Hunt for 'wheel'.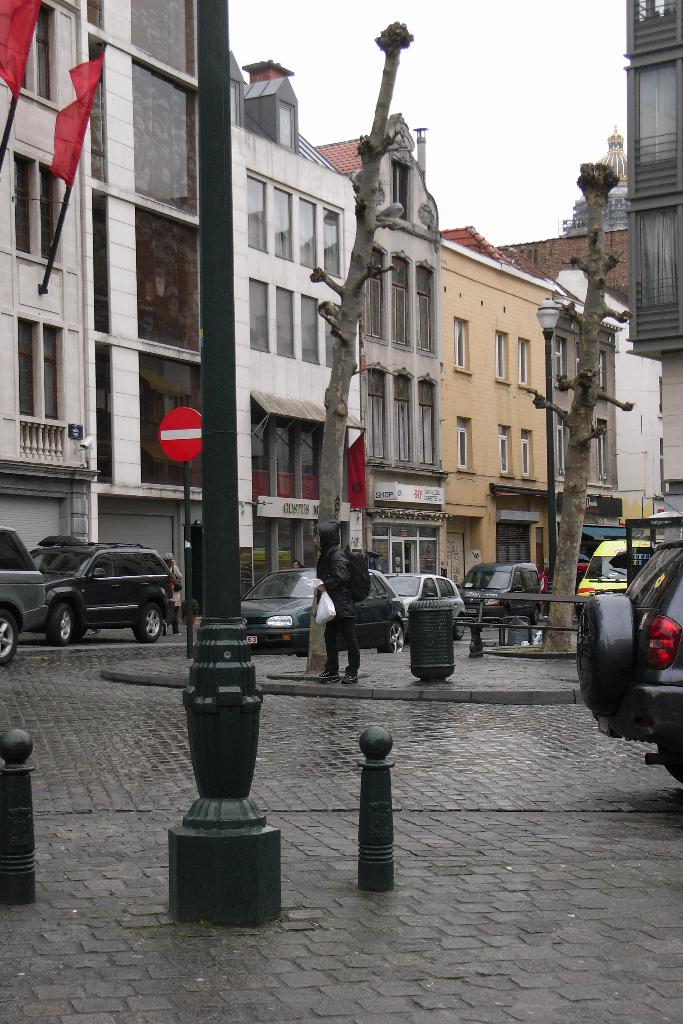
Hunted down at (47, 598, 82, 643).
